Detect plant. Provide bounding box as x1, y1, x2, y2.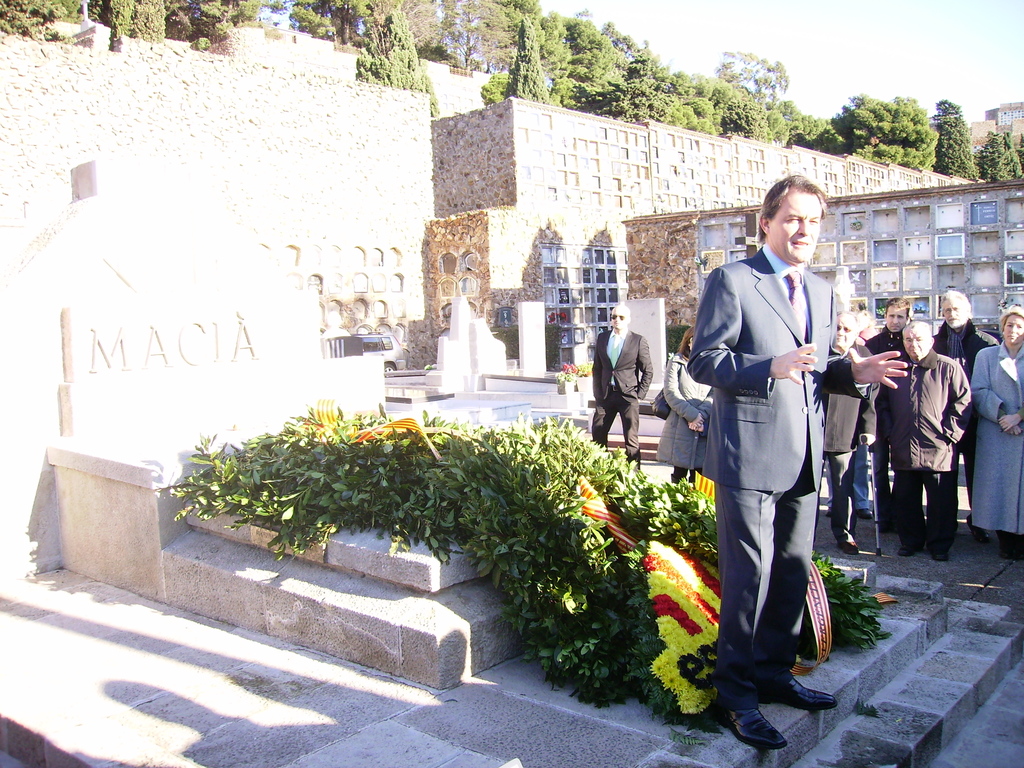
575, 364, 586, 374.
